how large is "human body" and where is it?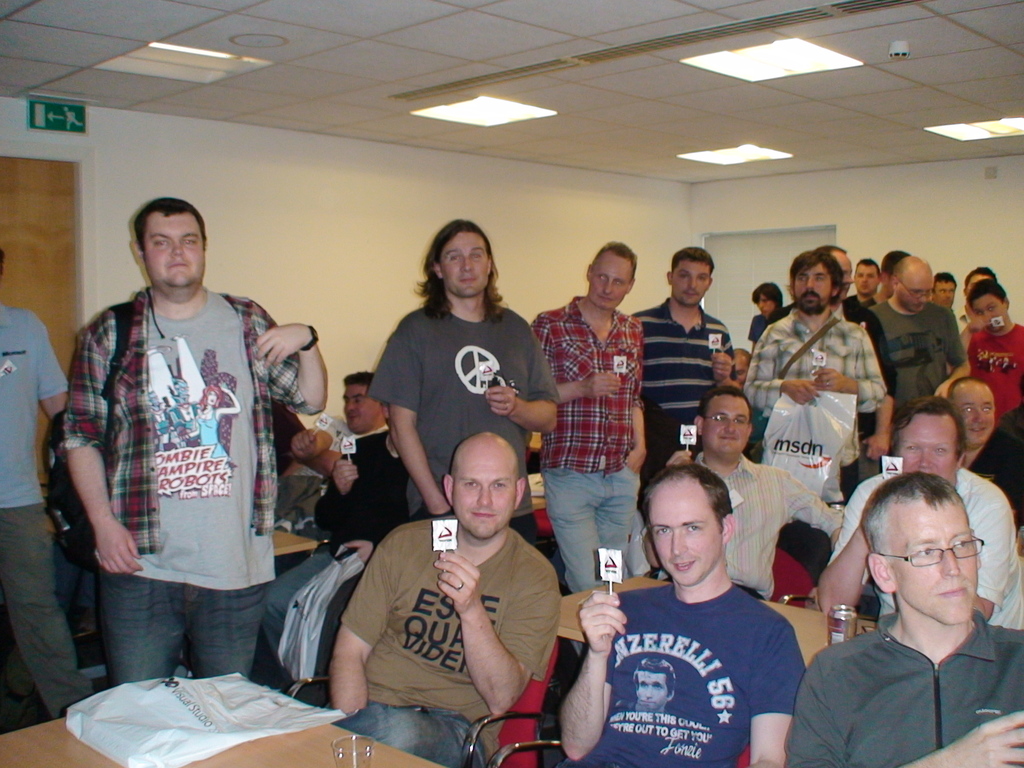
Bounding box: <region>739, 303, 887, 500</region>.
